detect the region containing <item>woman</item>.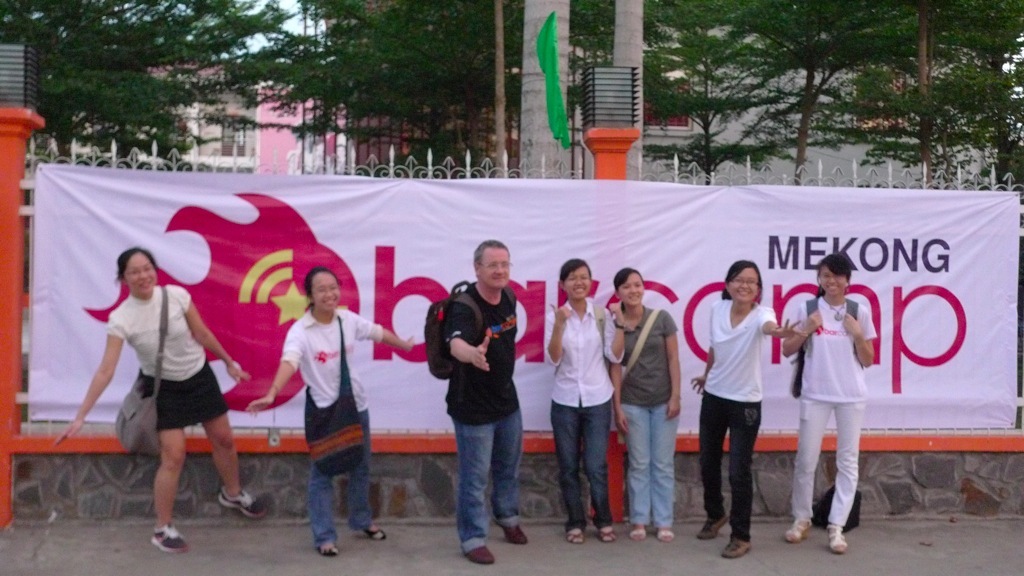
rect(52, 249, 268, 554).
